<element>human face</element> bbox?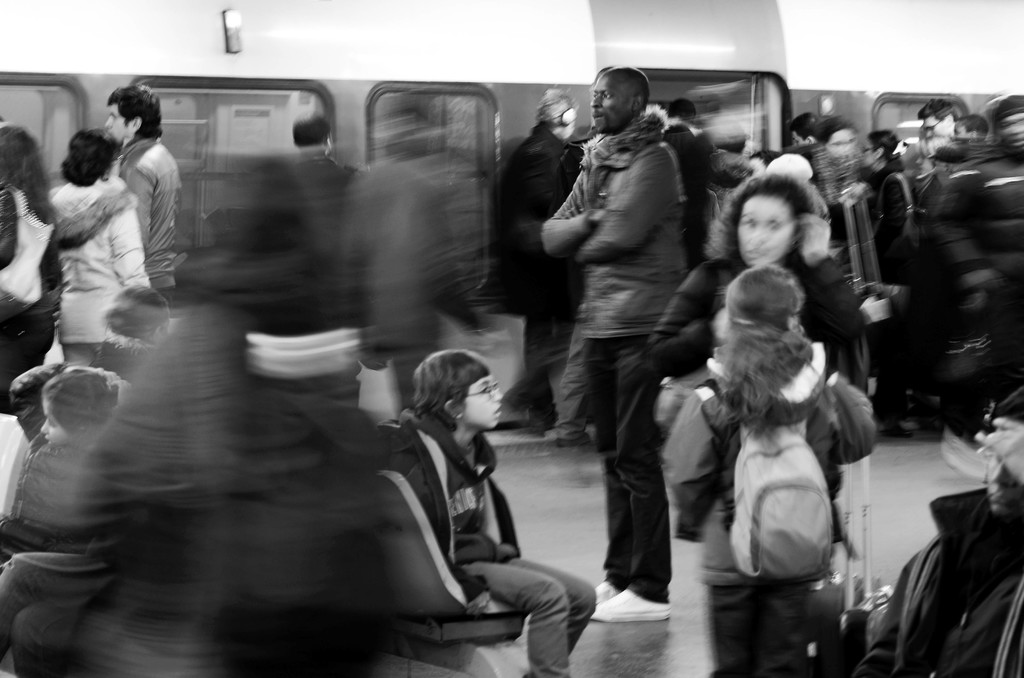
737:197:795:269
